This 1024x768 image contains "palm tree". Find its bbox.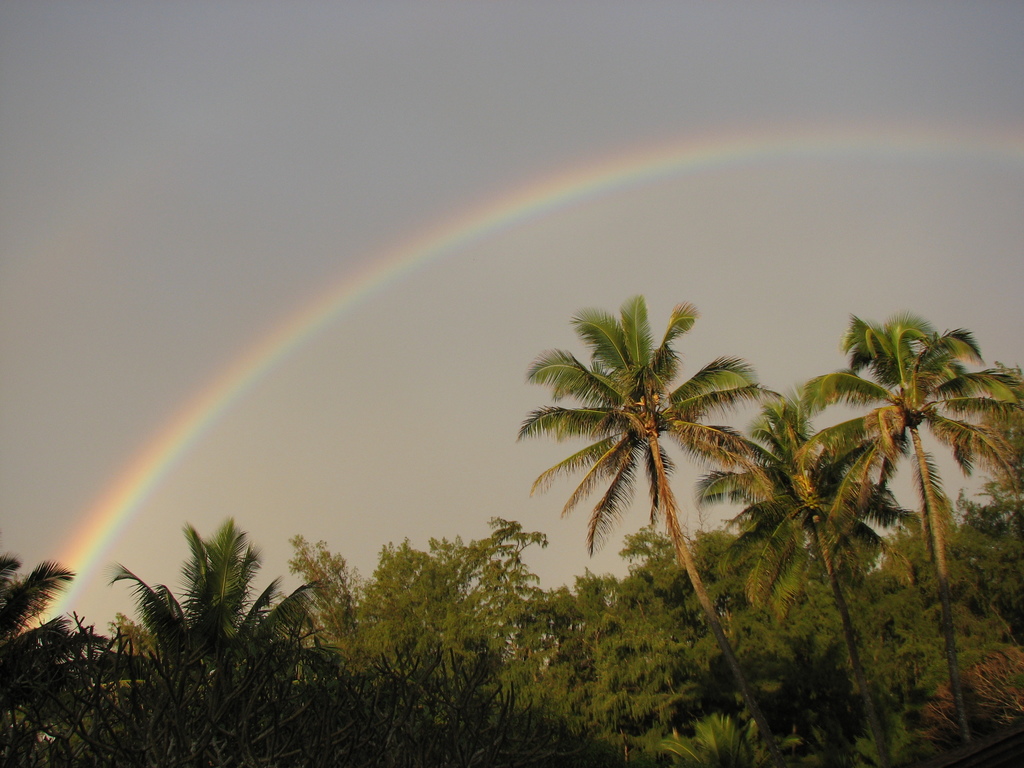
<region>531, 298, 752, 660</region>.
